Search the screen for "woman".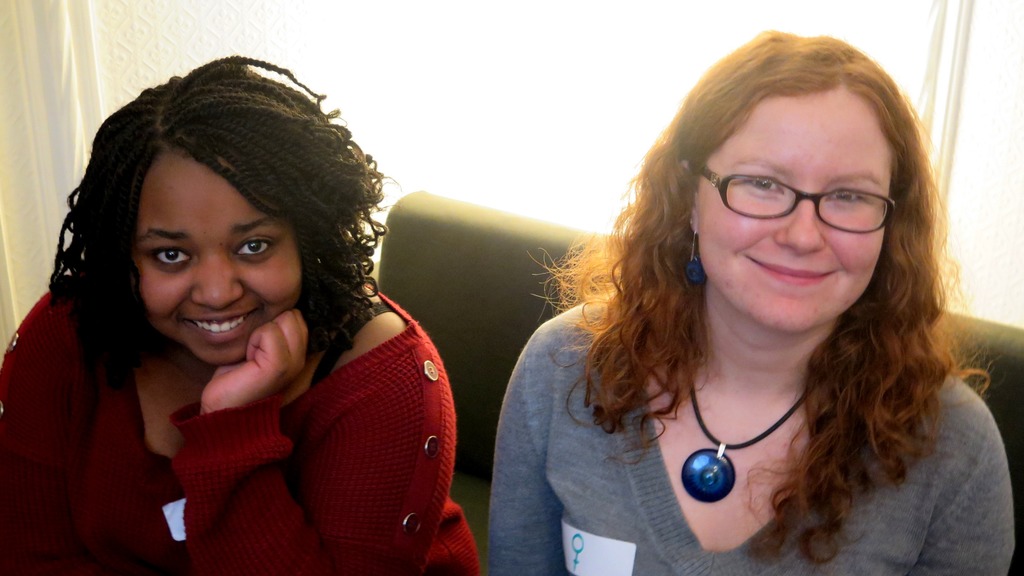
Found at box(482, 28, 1015, 575).
